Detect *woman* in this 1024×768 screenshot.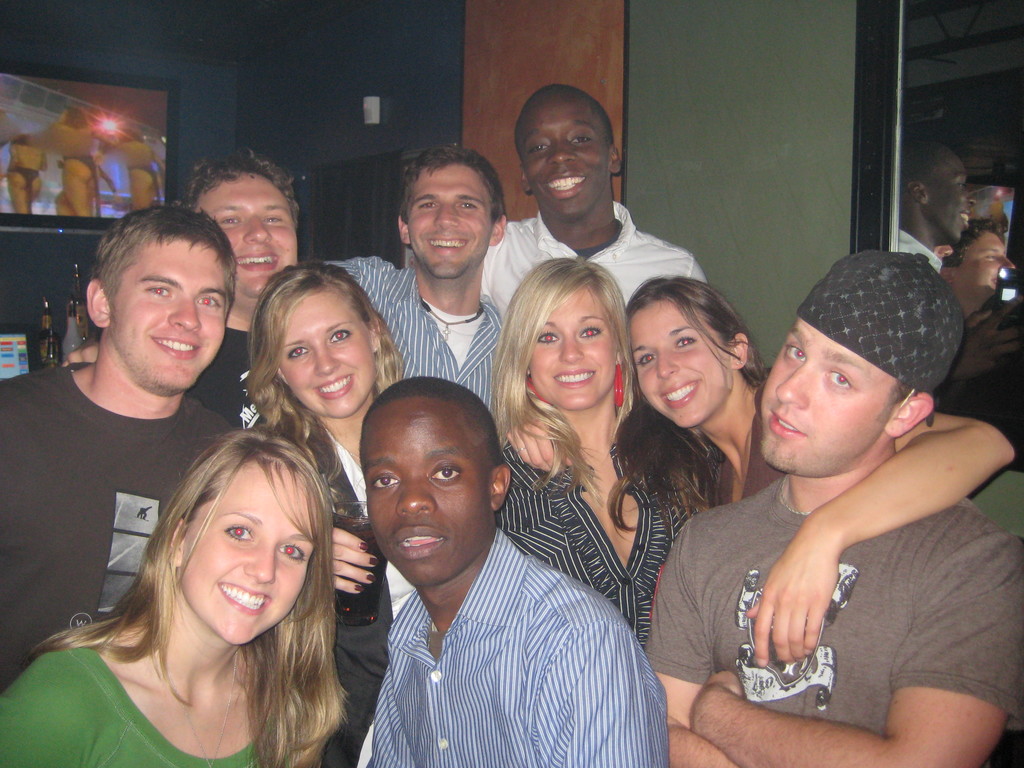
Detection: <region>490, 259, 717, 646</region>.
